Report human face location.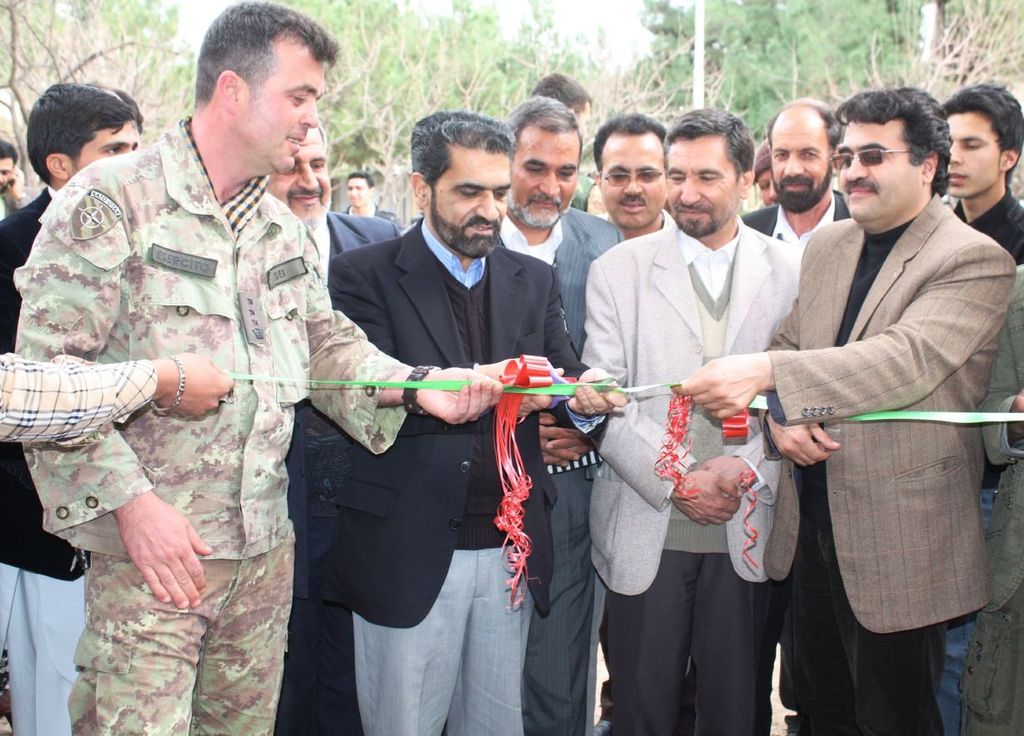
Report: BBox(66, 115, 140, 178).
